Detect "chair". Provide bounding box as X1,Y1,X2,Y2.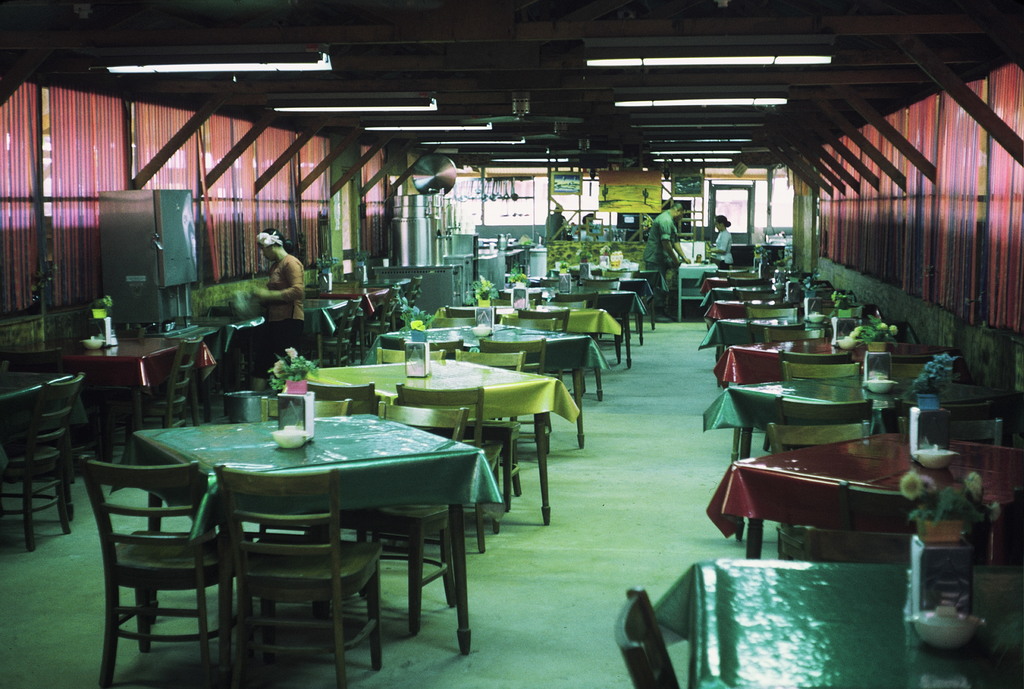
775,522,916,563.
